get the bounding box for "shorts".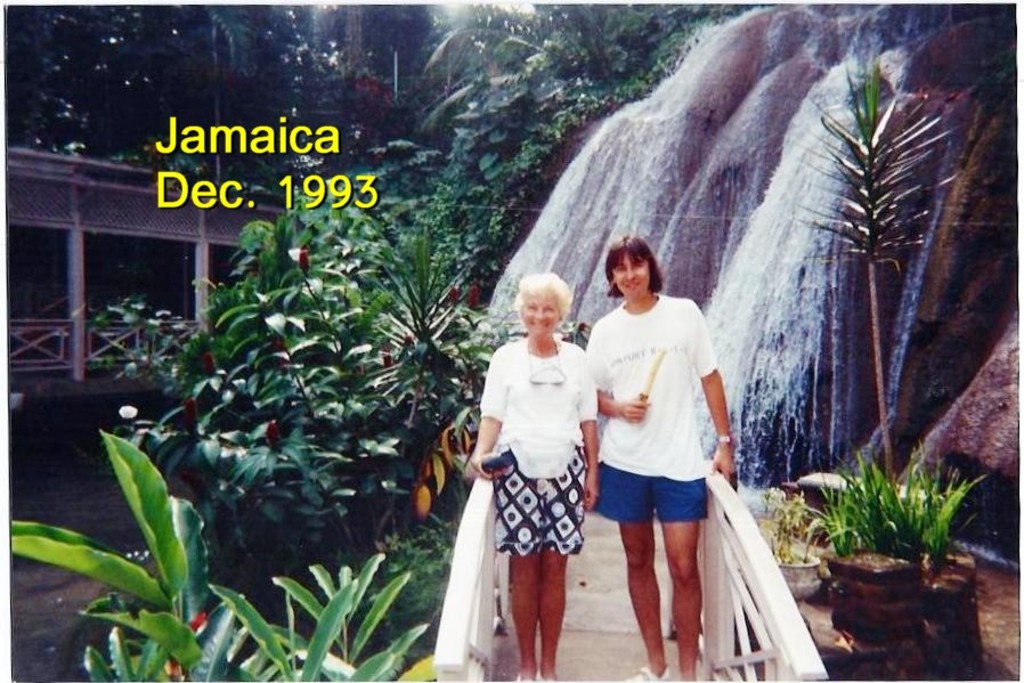
box=[590, 463, 706, 522].
